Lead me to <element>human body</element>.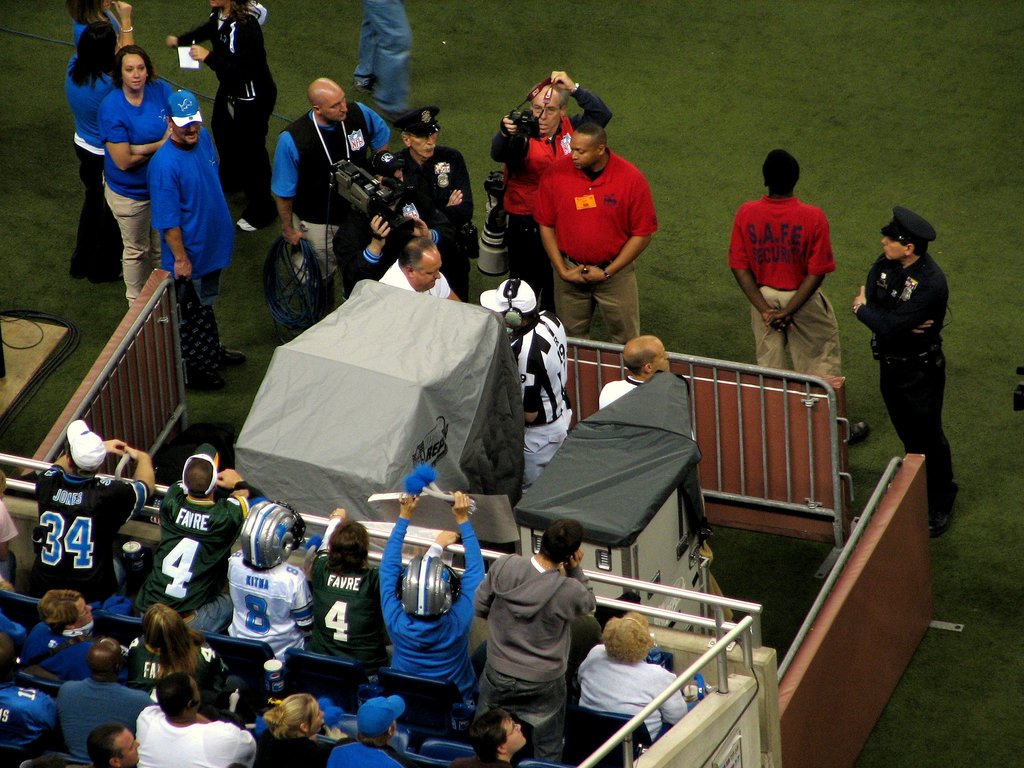
Lead to 471,522,600,741.
